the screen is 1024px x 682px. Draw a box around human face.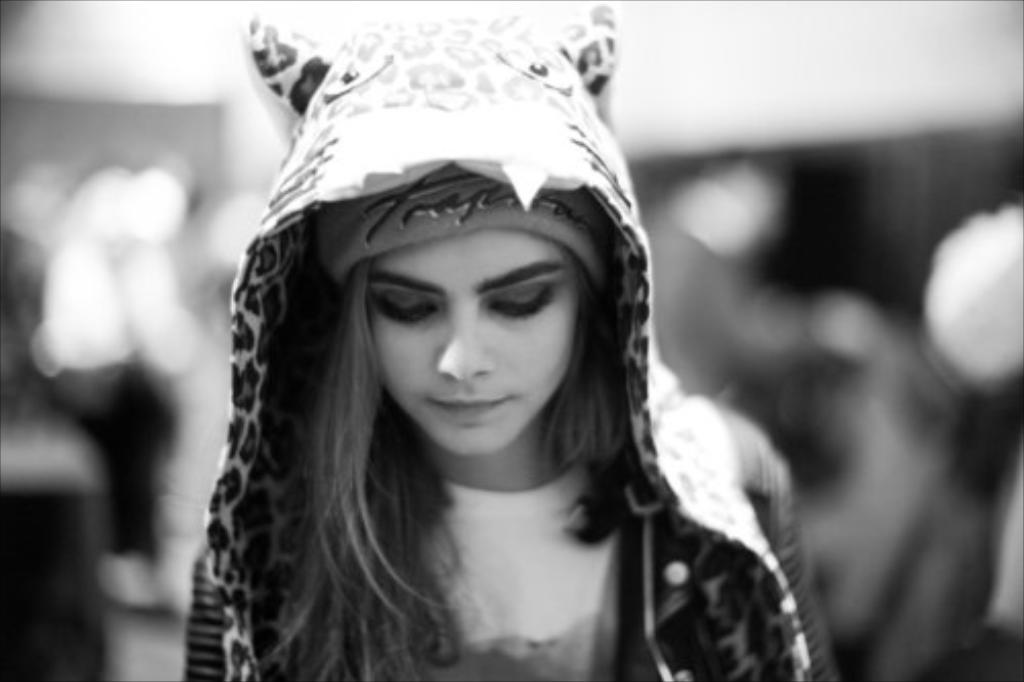
371:225:588:455.
